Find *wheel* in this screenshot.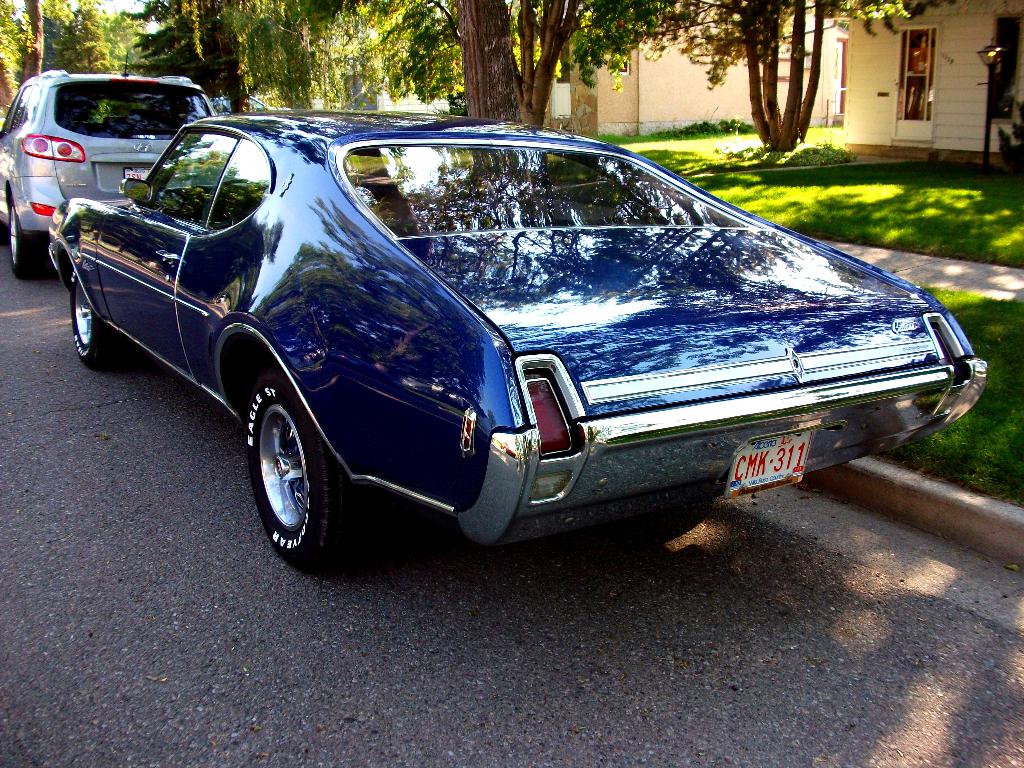
The bounding box for *wheel* is (left=70, top=268, right=124, bottom=369).
